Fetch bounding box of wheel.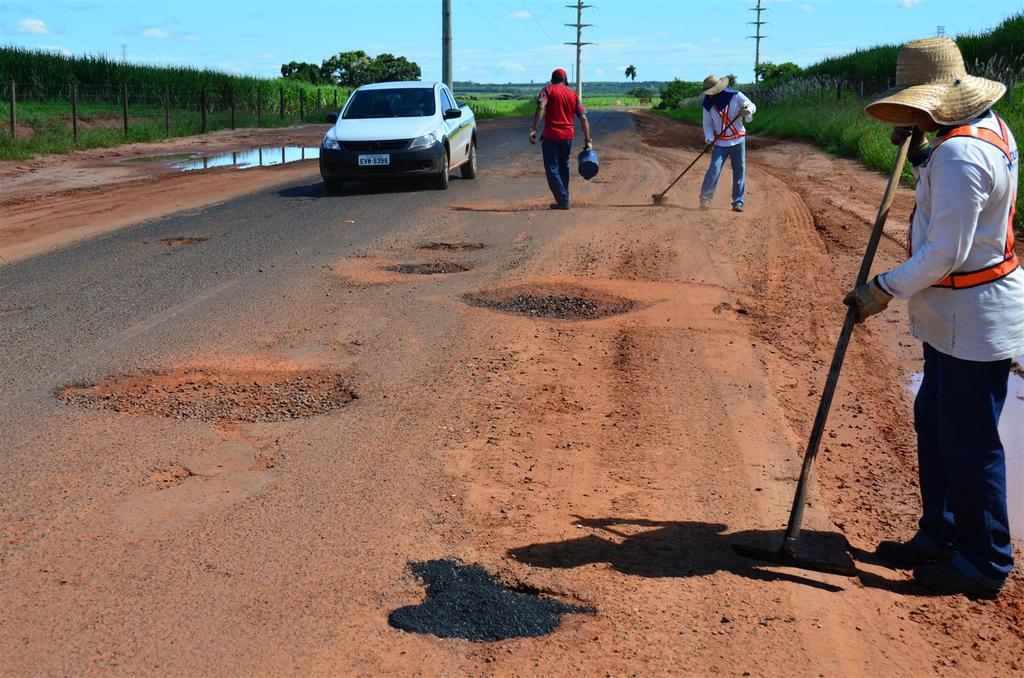
Bbox: [320, 168, 346, 192].
